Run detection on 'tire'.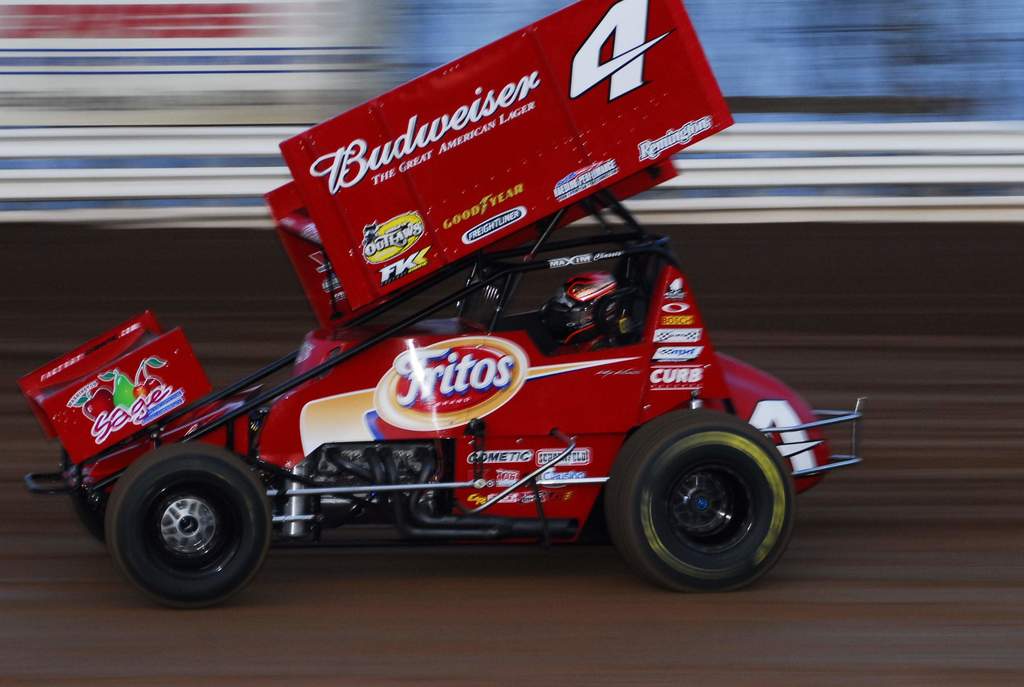
Result: 101:455:261:592.
